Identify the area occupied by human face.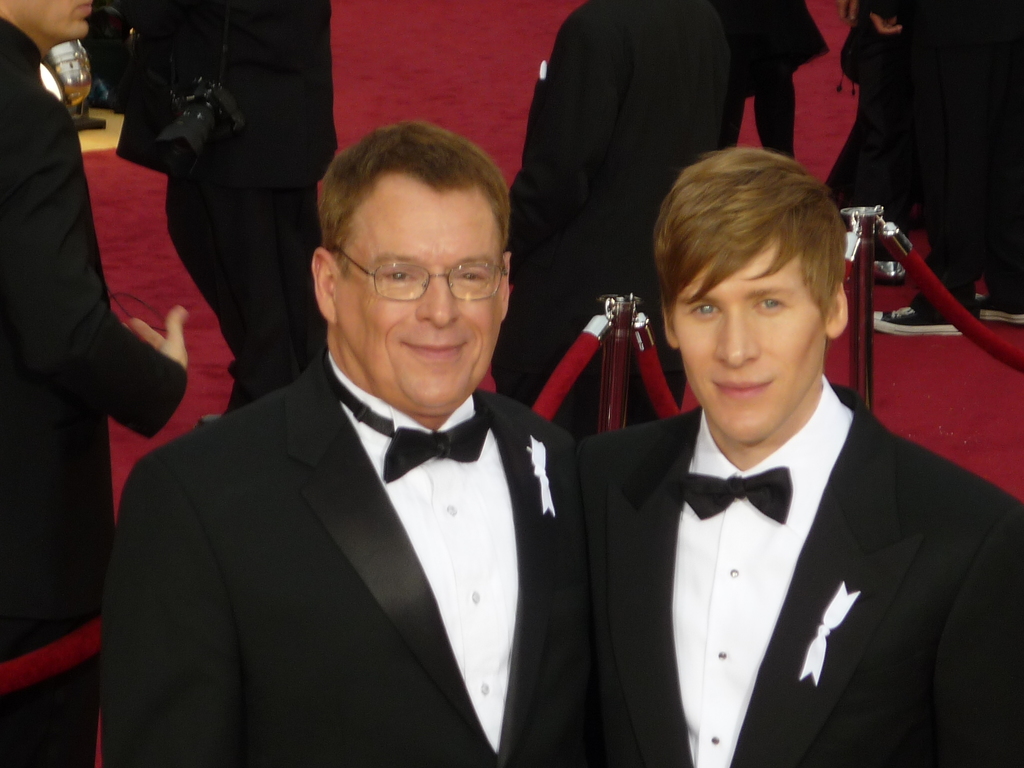
Area: <bbox>337, 177, 504, 413</bbox>.
